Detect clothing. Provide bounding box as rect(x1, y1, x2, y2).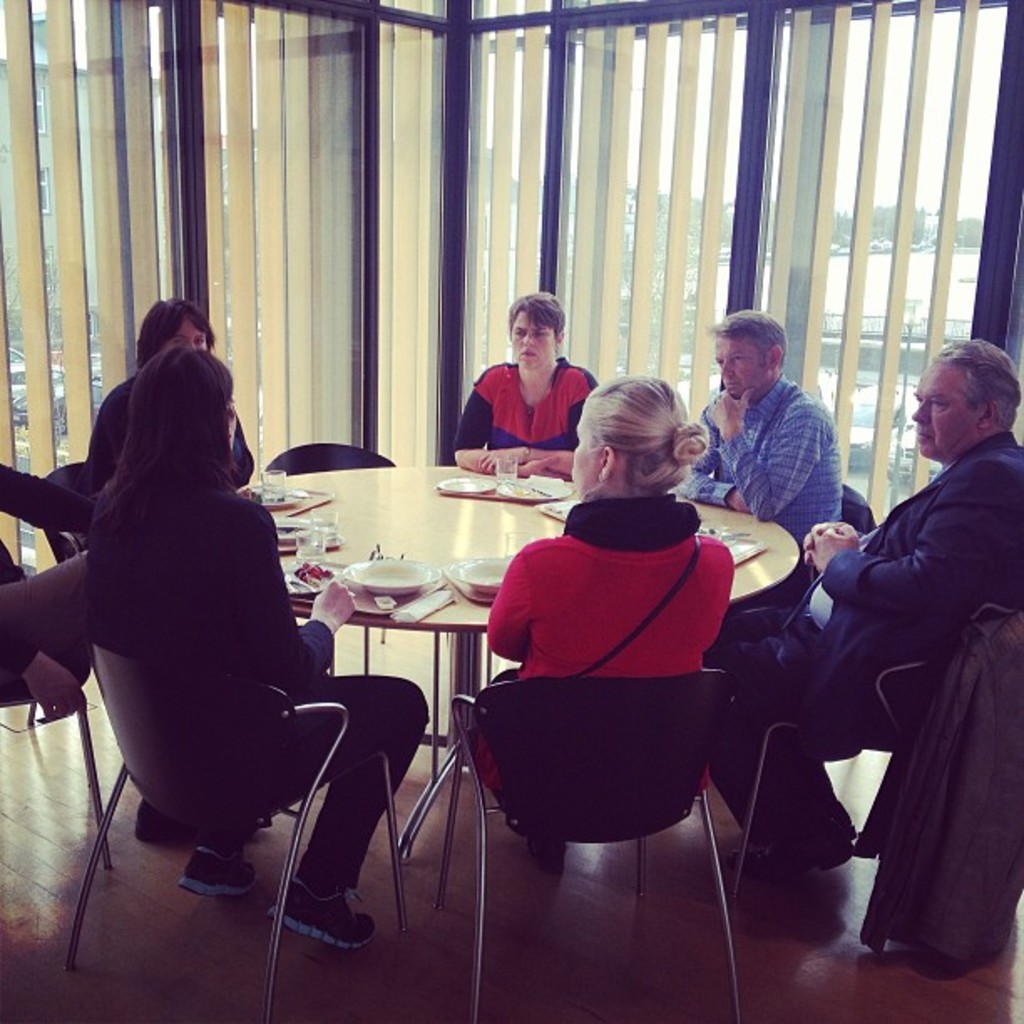
rect(452, 353, 601, 455).
